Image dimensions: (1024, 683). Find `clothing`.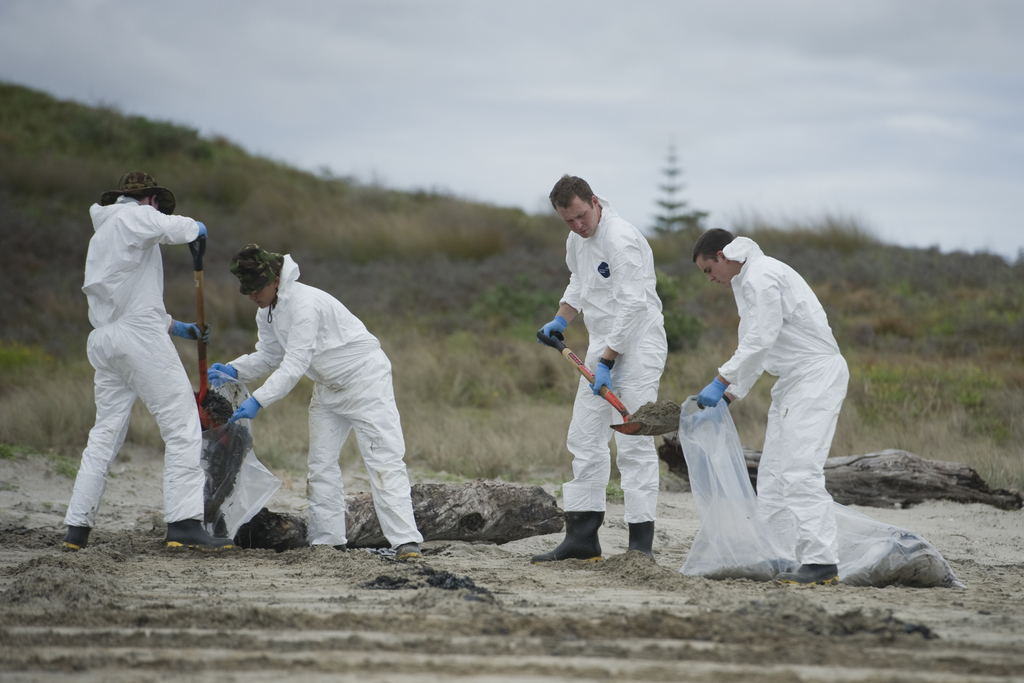
[230, 254, 425, 546].
